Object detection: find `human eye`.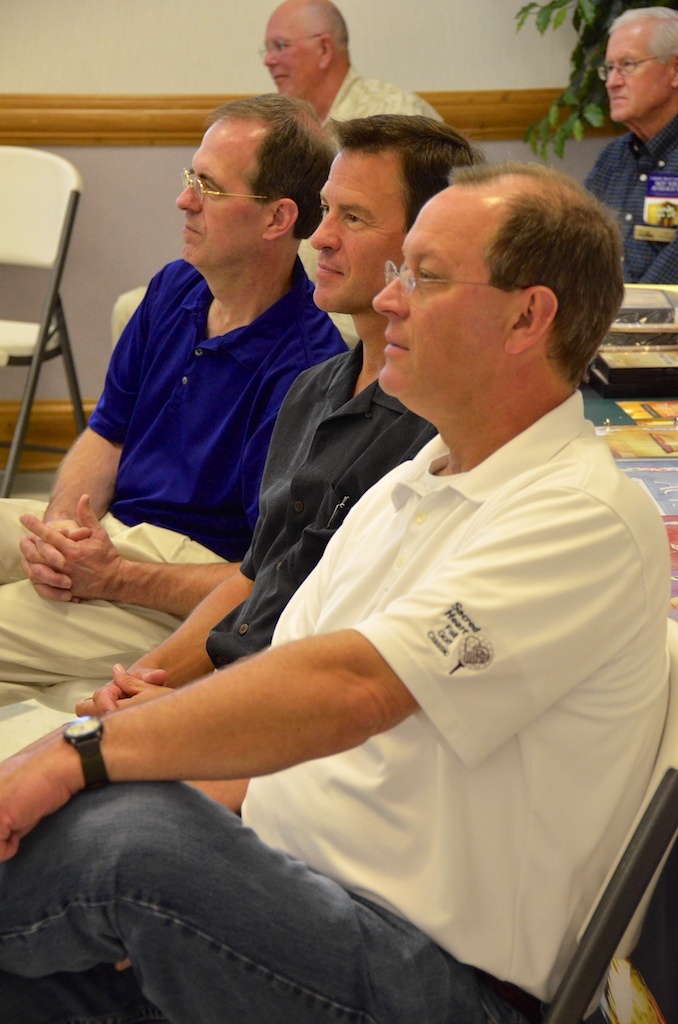
locate(619, 58, 633, 72).
